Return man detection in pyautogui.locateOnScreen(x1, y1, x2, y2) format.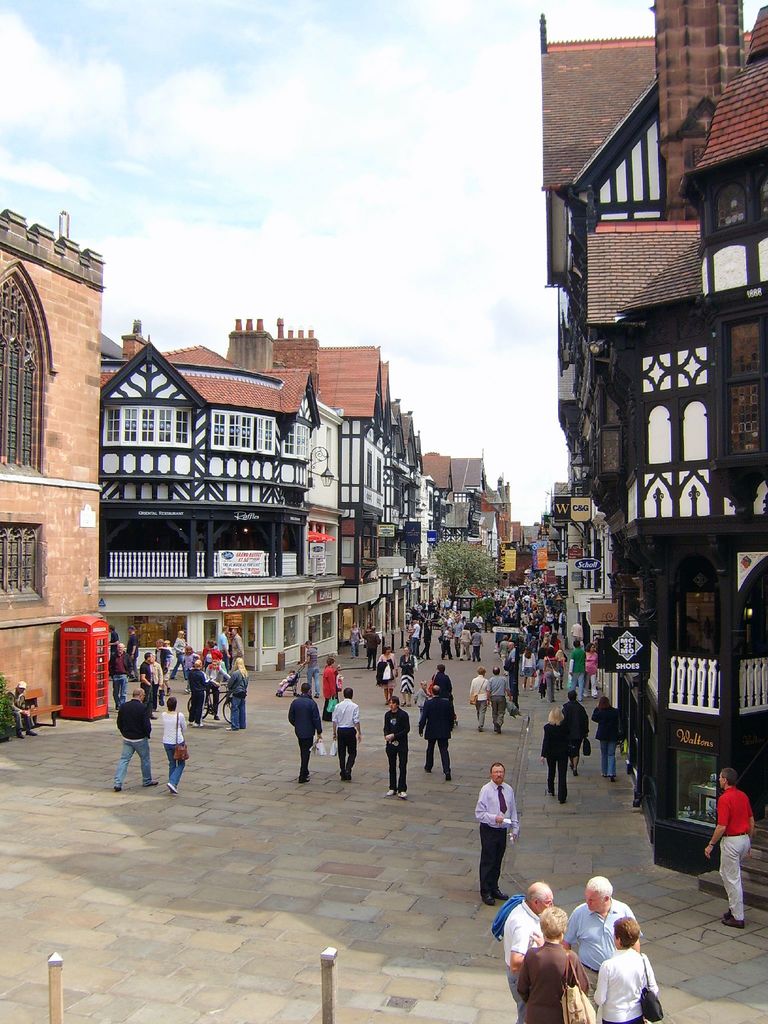
pyautogui.locateOnScreen(154, 639, 172, 698).
